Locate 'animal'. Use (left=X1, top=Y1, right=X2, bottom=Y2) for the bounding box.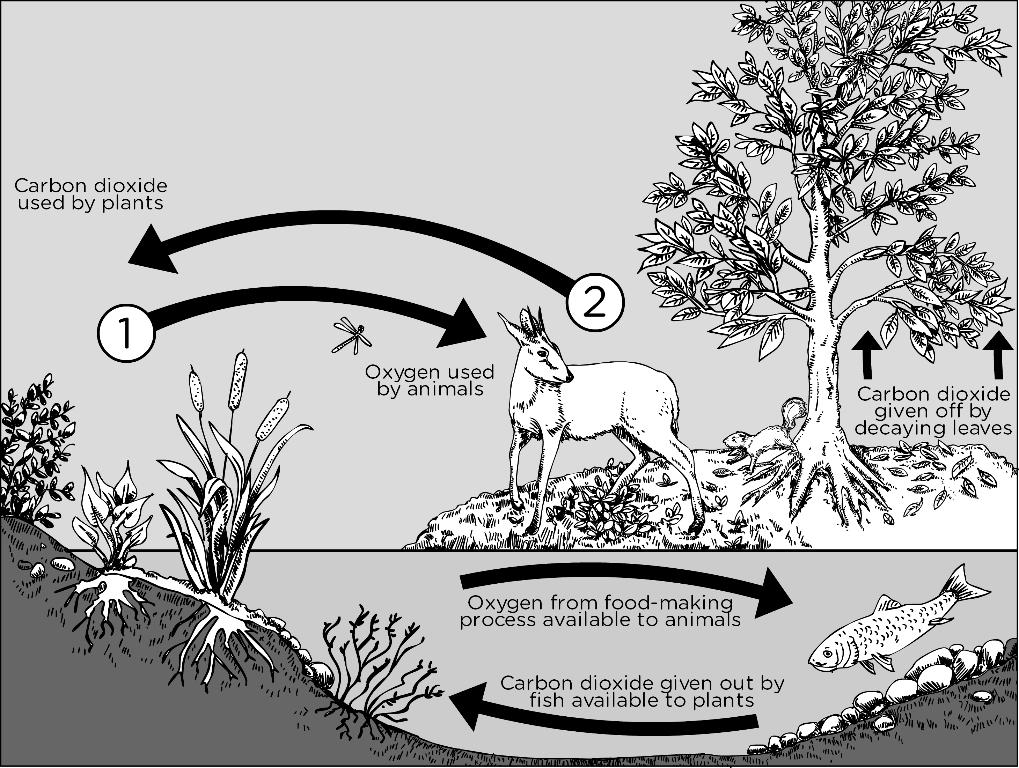
(left=724, top=397, right=814, bottom=473).
